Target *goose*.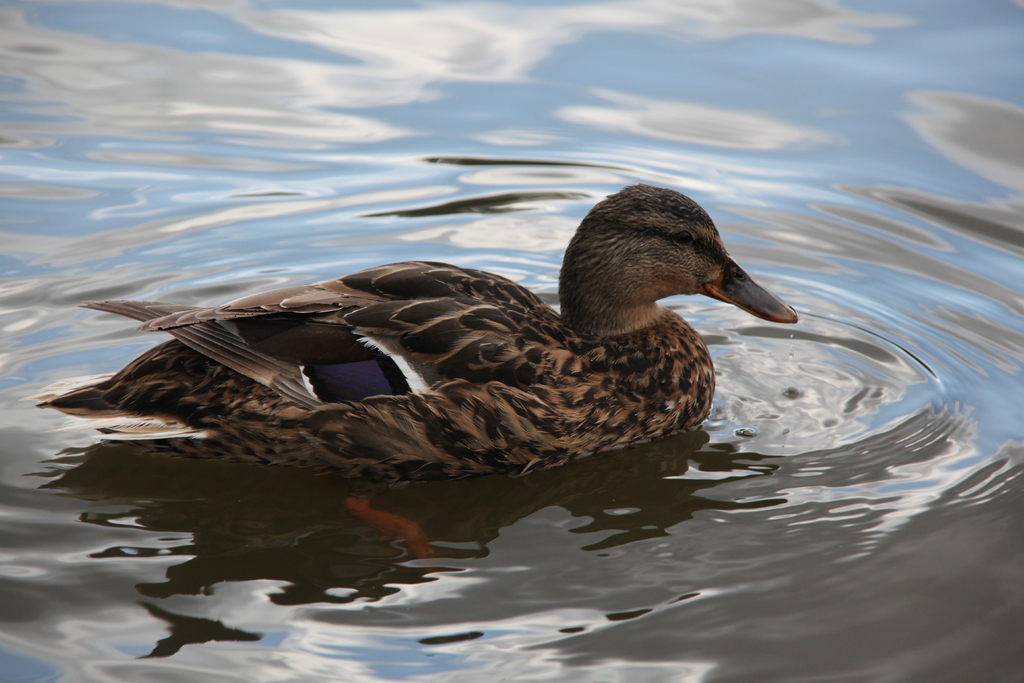
Target region: x1=56 y1=177 x2=815 y2=522.
